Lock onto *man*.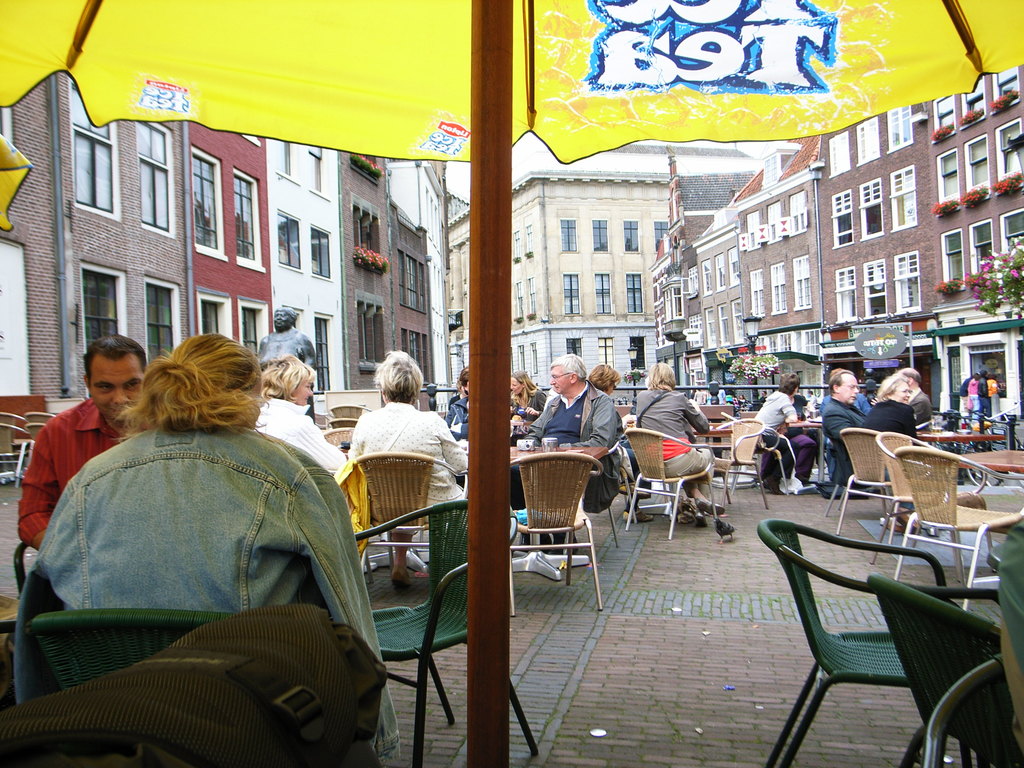
Locked: (4,340,131,550).
